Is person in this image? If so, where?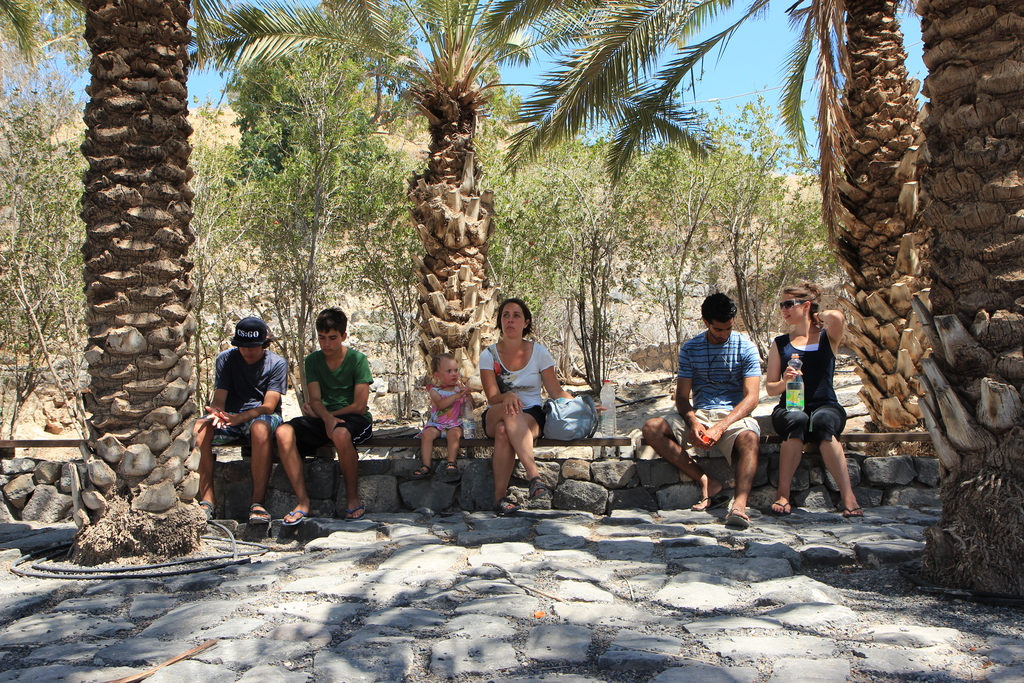
Yes, at x1=417 y1=356 x2=474 y2=479.
